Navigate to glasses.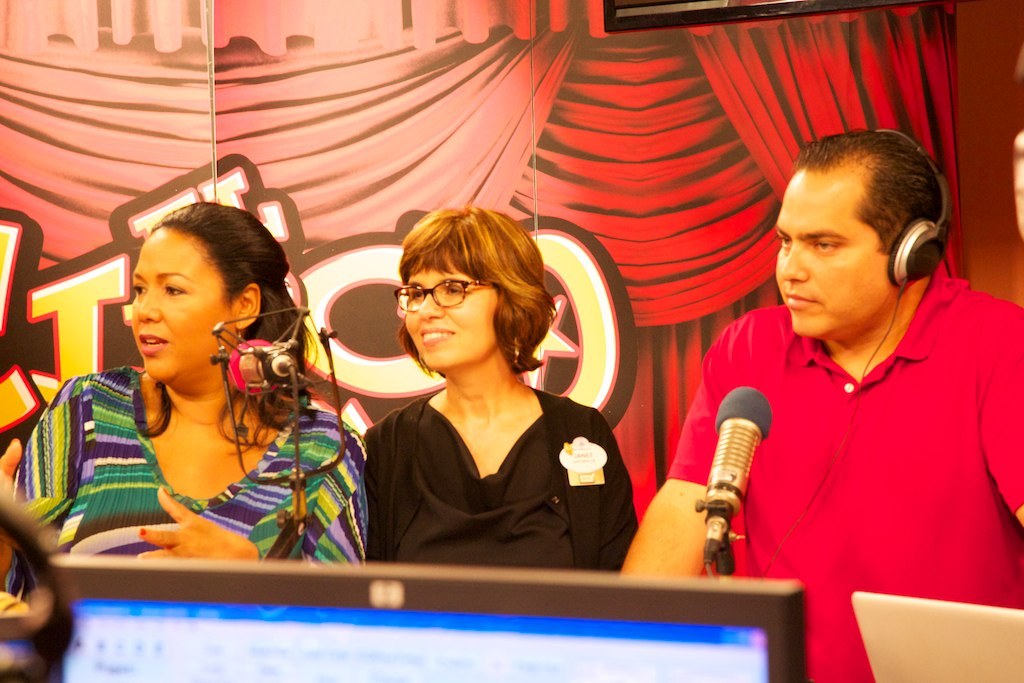
Navigation target: box=[386, 278, 512, 319].
